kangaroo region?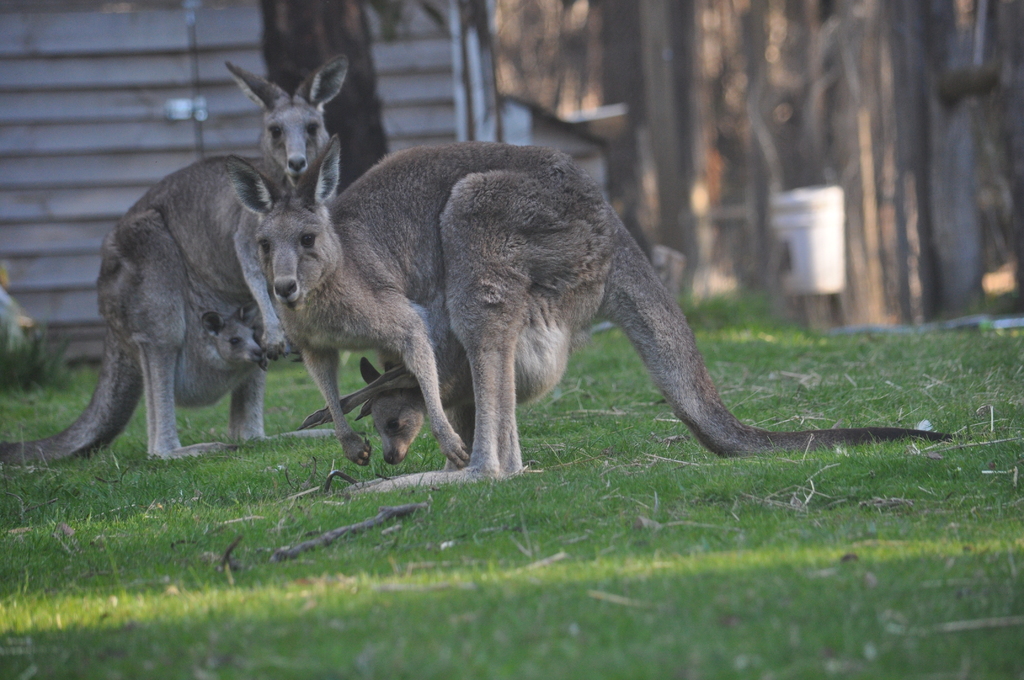
x1=360 y1=352 x2=427 y2=467
